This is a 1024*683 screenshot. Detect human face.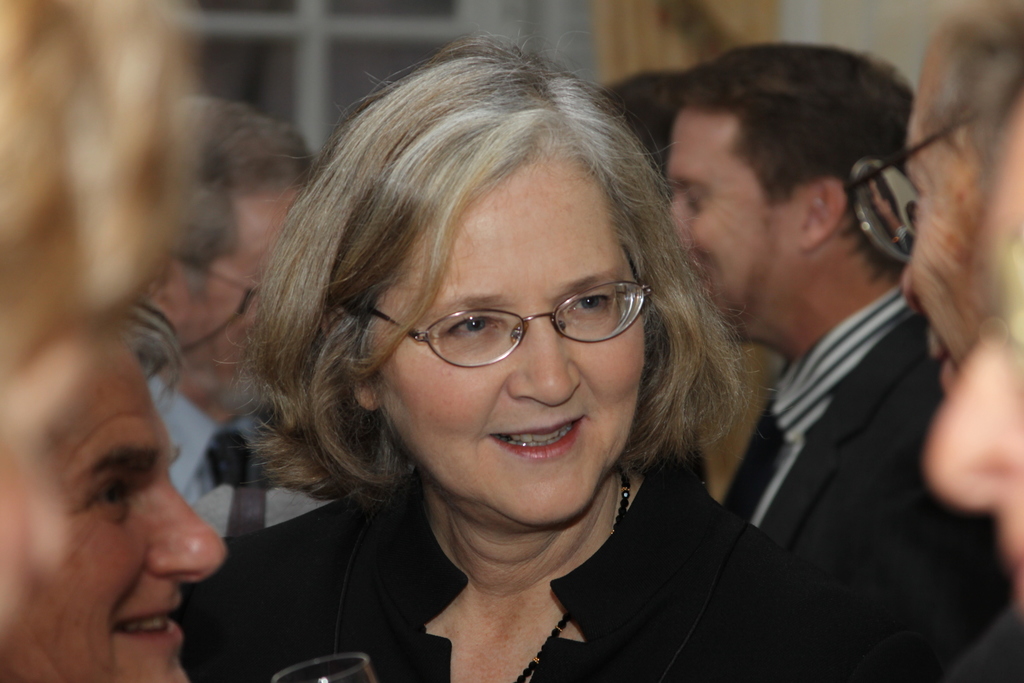
left=378, top=169, right=650, bottom=536.
